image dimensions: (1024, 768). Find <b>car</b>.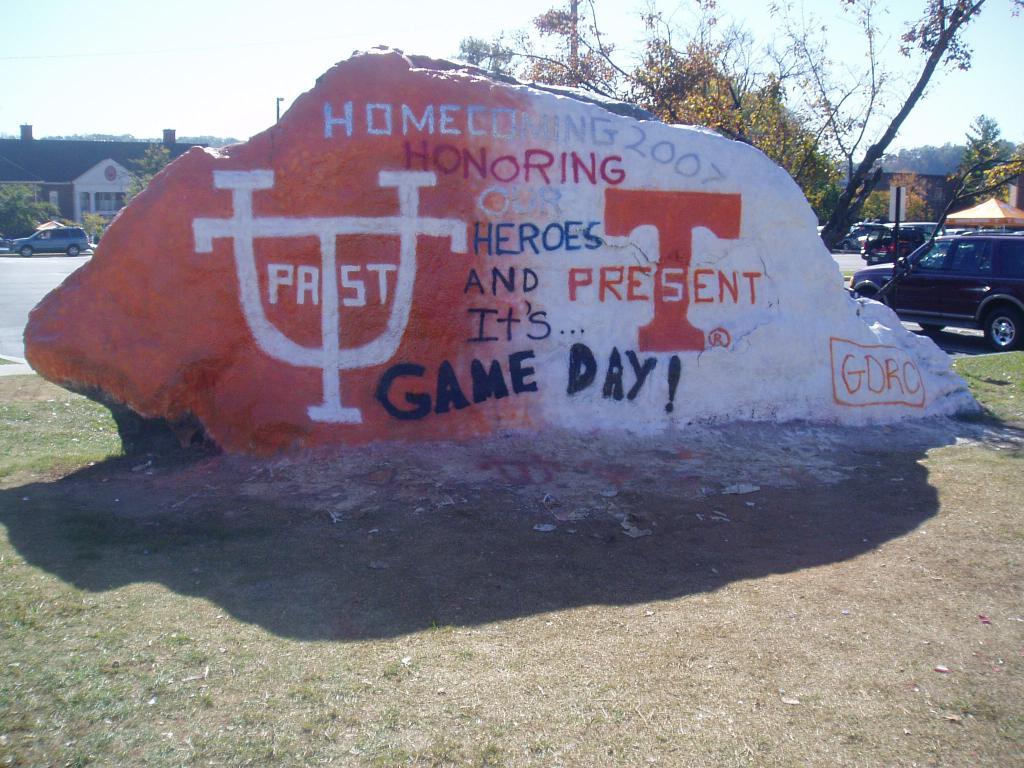
x1=861, y1=221, x2=920, y2=260.
